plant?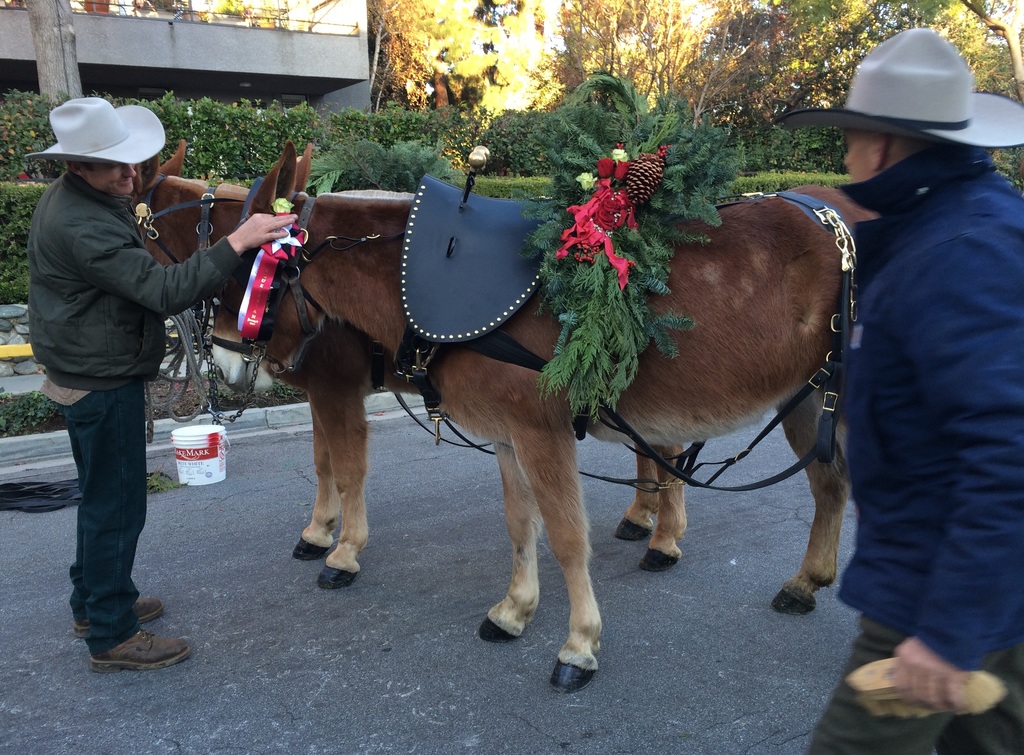
pyautogui.locateOnScreen(0, 394, 63, 440)
